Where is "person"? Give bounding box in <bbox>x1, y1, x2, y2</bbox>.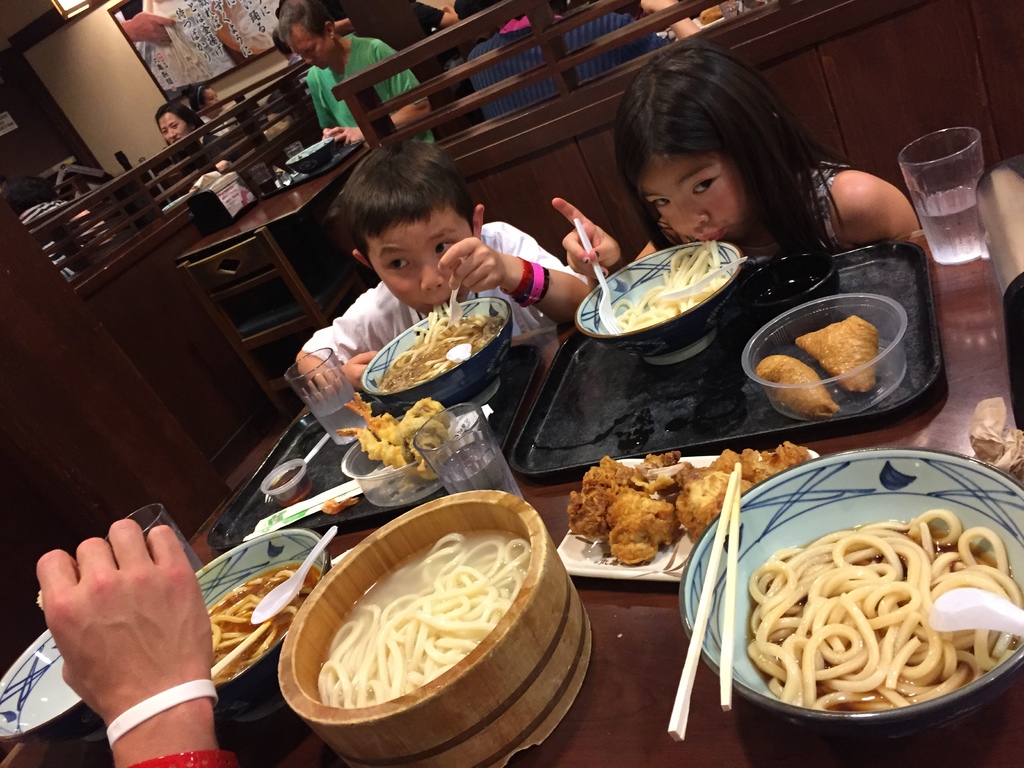
<bbox>289, 143, 594, 404</bbox>.
